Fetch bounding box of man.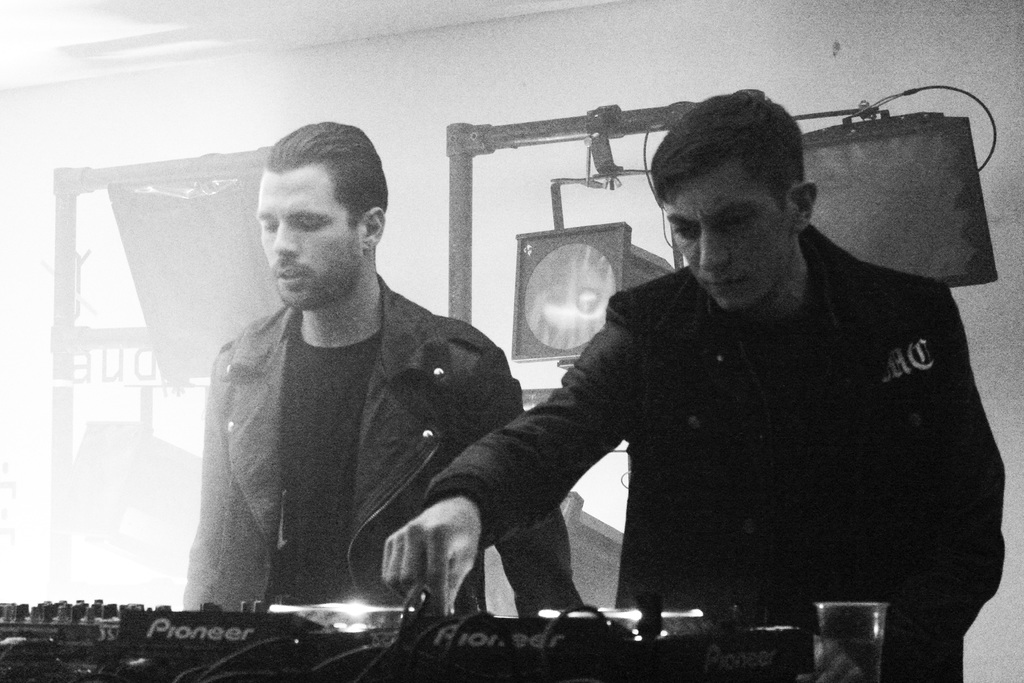
Bbox: pyautogui.locateOnScreen(165, 149, 573, 644).
